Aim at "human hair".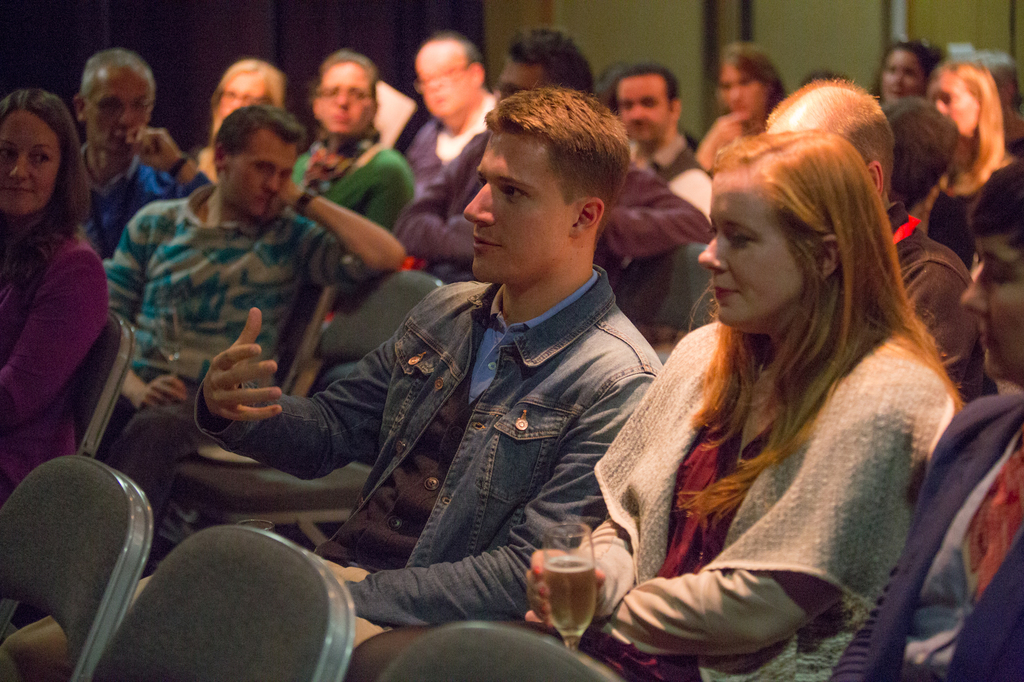
Aimed at x1=505, y1=23, x2=595, y2=99.
